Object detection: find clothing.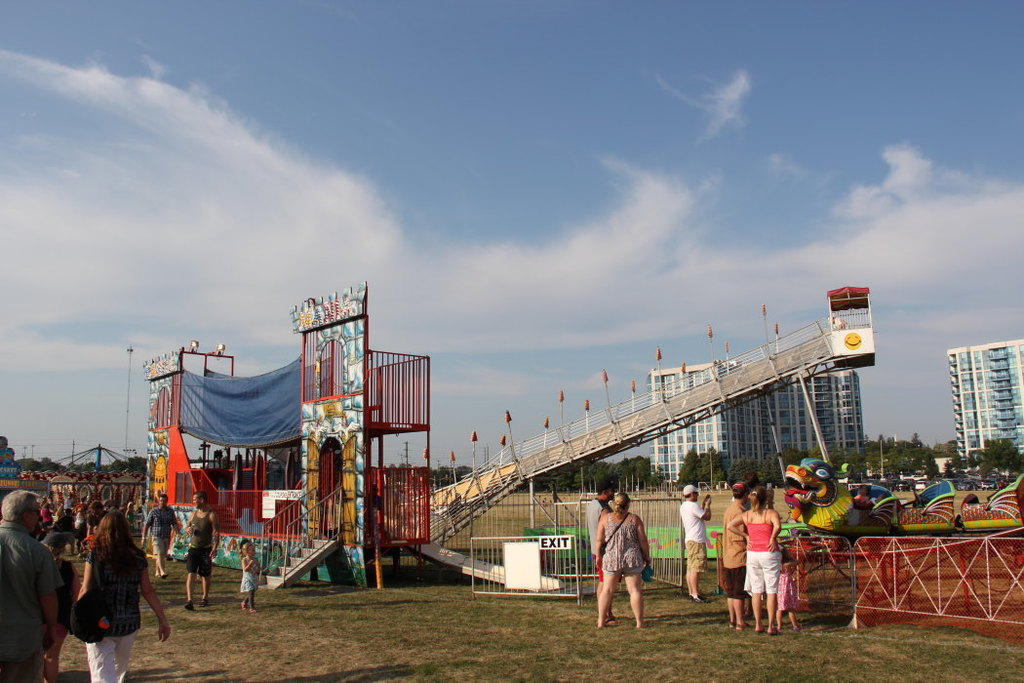
crop(593, 509, 652, 577).
